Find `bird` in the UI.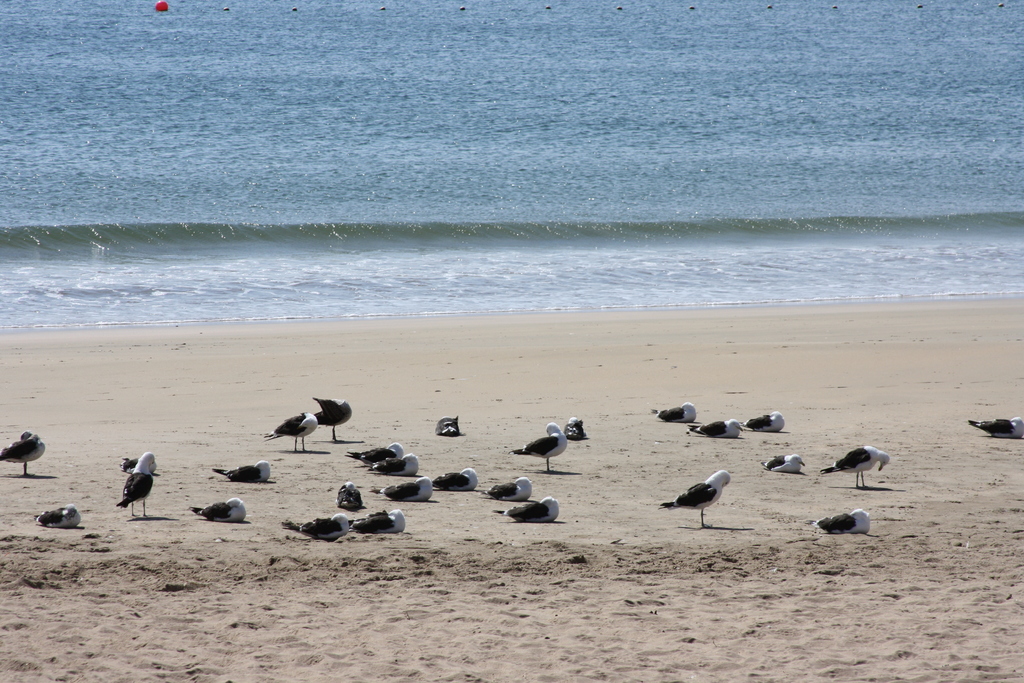
UI element at 690,416,749,439.
